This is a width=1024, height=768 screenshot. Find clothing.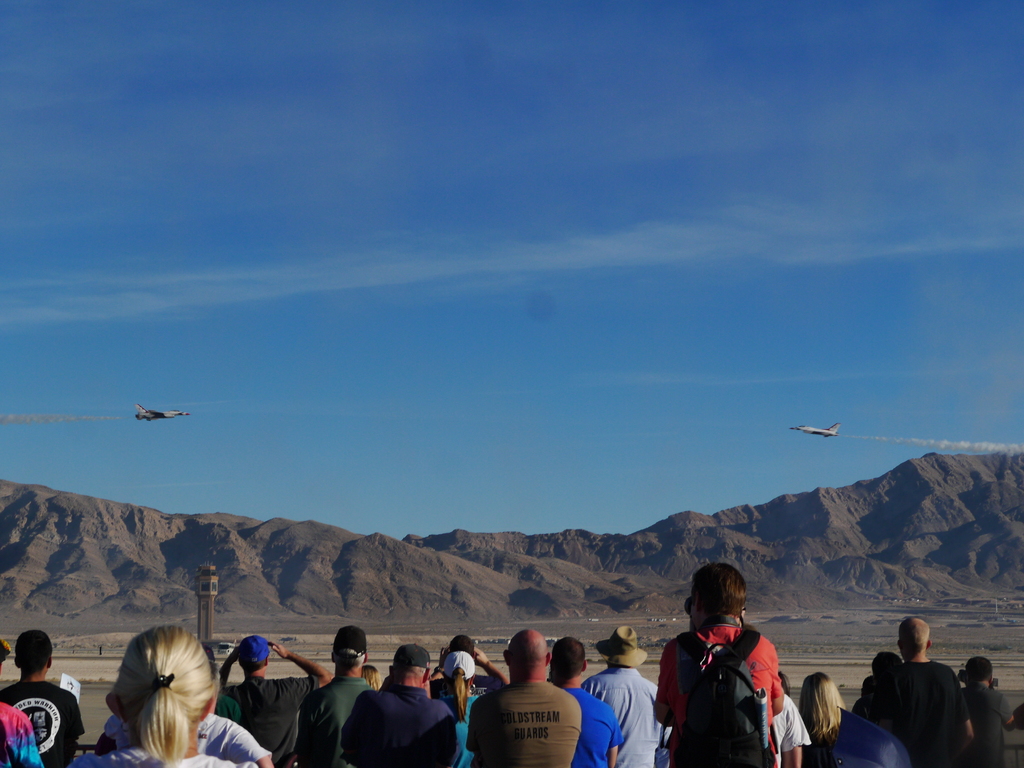
Bounding box: 858:659:962:762.
